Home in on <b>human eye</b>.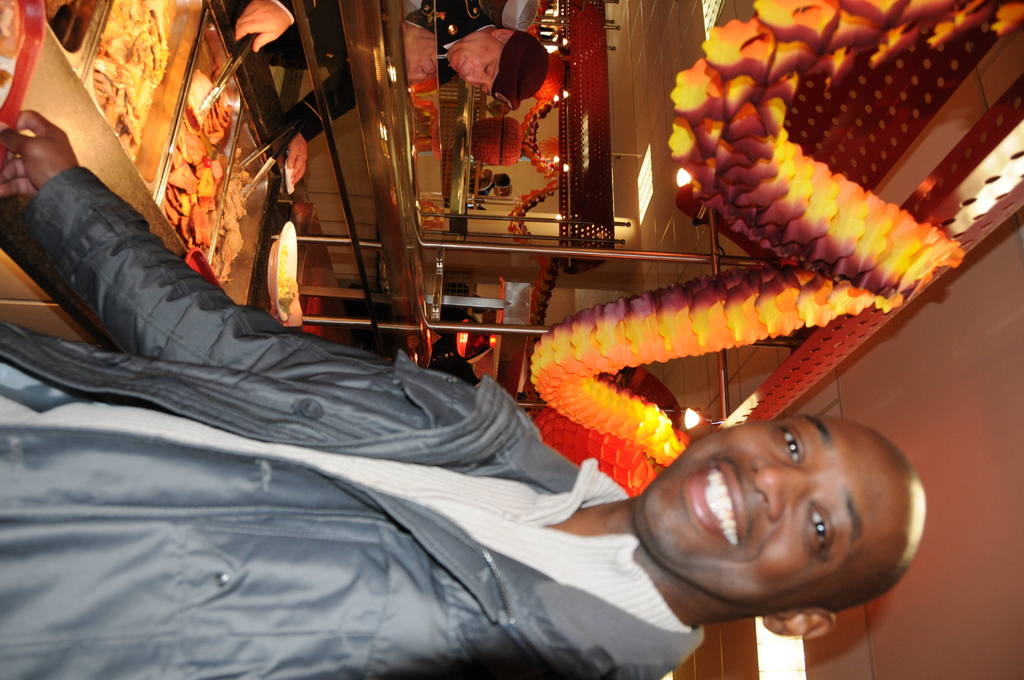
Homed in at box=[781, 423, 804, 464].
